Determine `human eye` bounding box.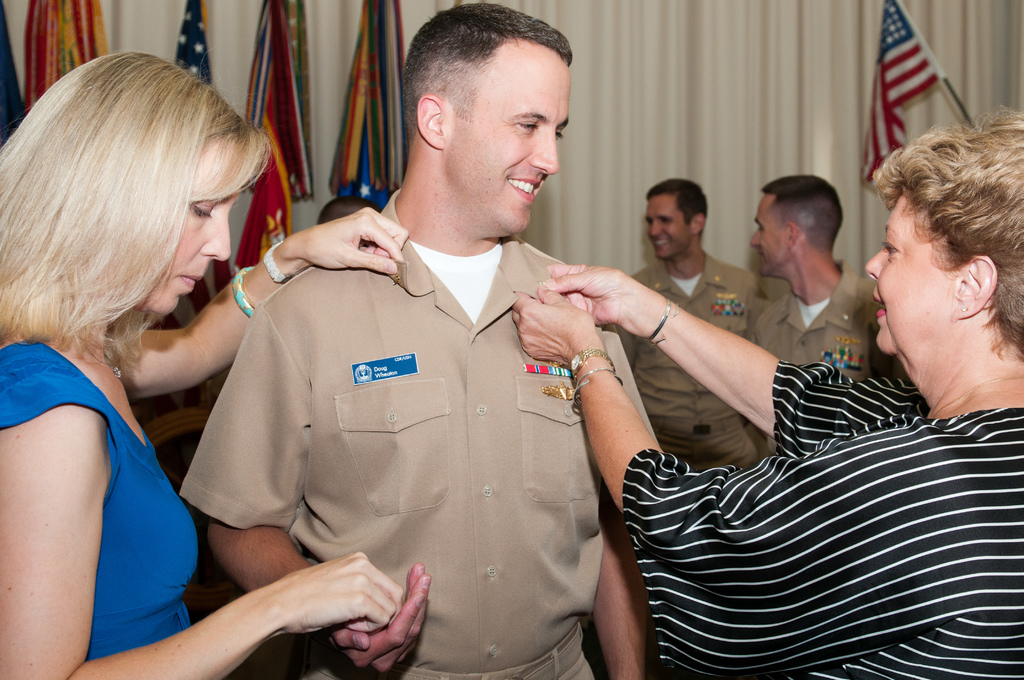
Determined: 555:128:566:142.
